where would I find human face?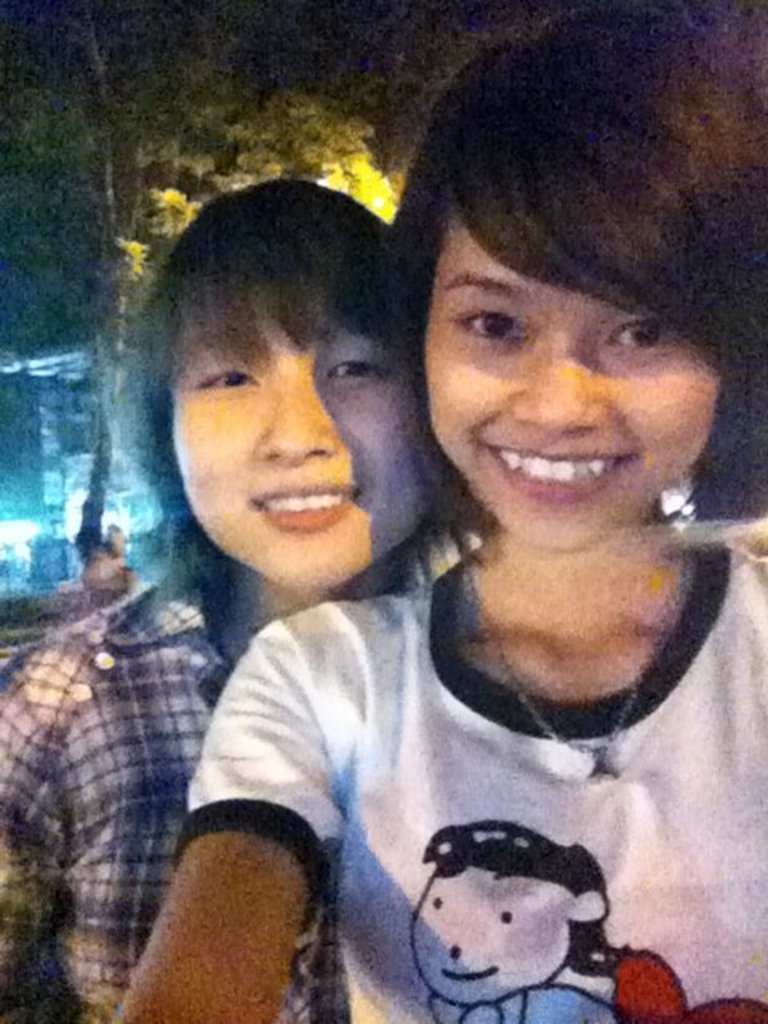
At [left=168, top=277, right=469, bottom=602].
